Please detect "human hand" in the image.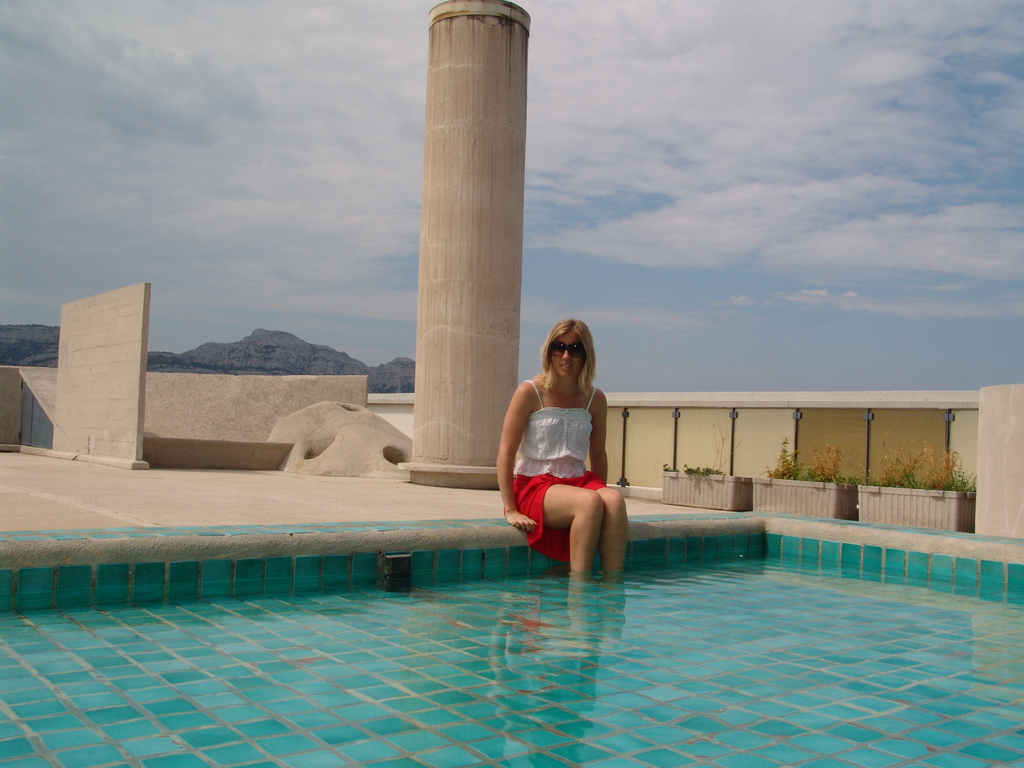
<box>497,504,538,531</box>.
